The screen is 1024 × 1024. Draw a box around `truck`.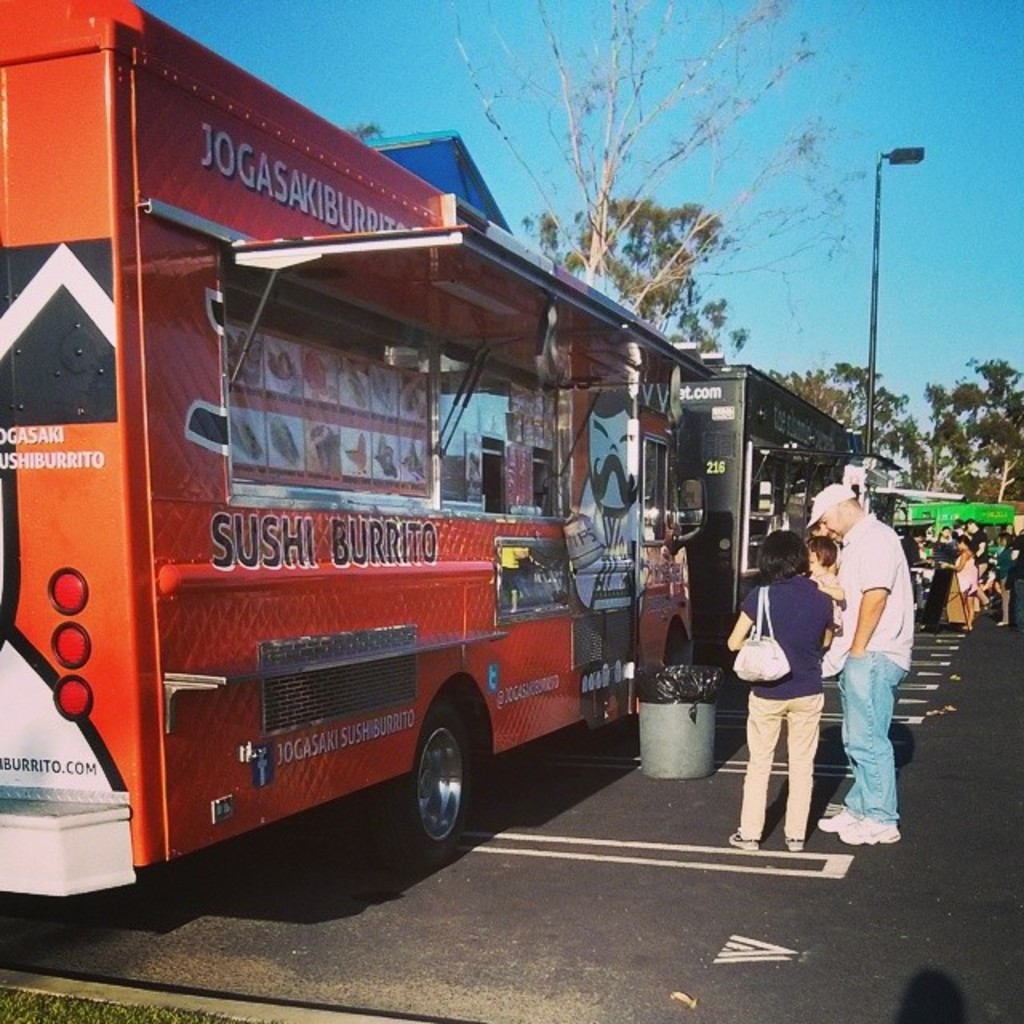
select_region(27, 38, 779, 922).
